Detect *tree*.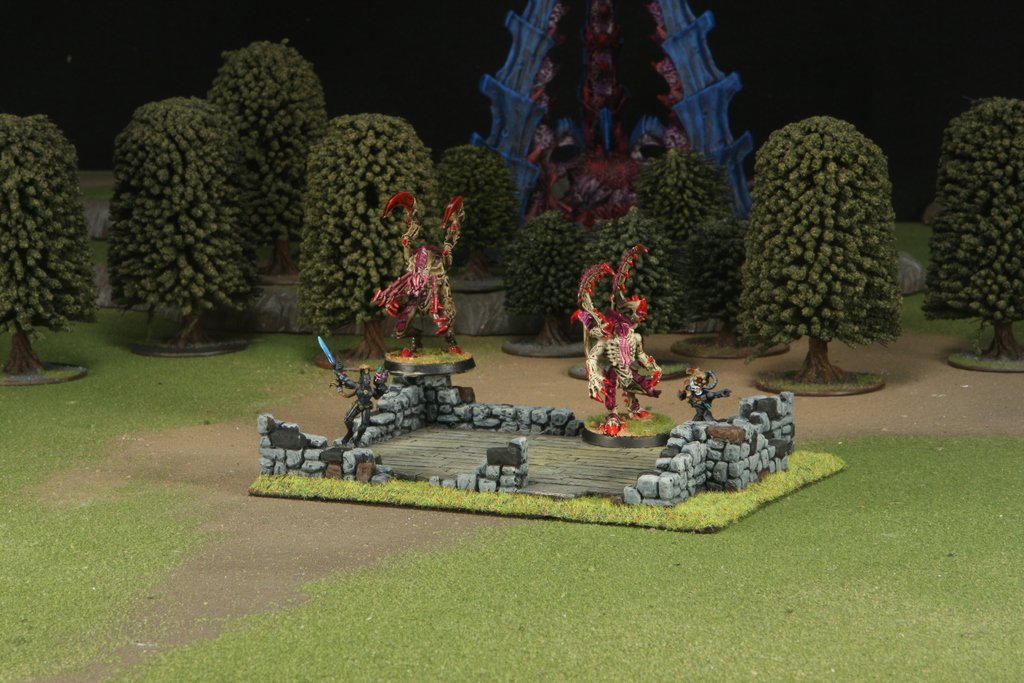
Detected at box(509, 215, 588, 343).
